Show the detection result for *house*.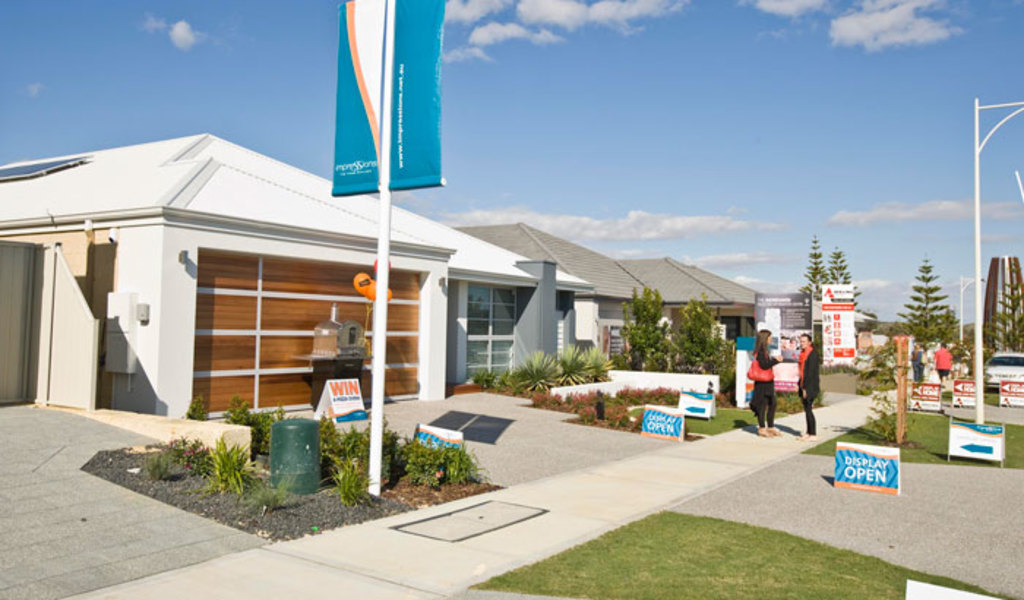
<box>0,132,587,424</box>.
